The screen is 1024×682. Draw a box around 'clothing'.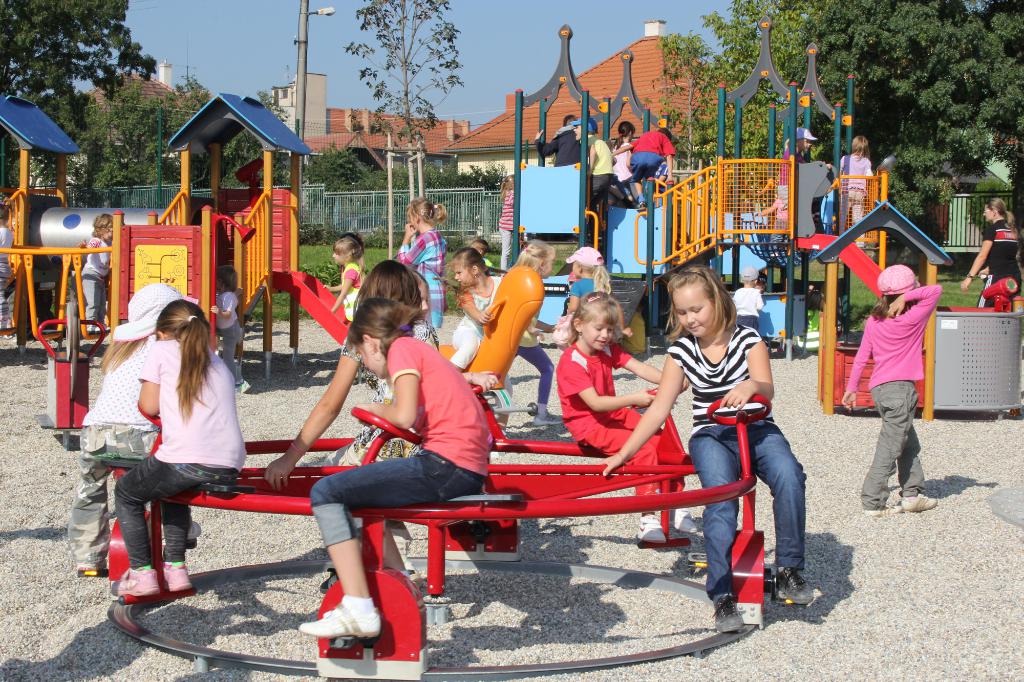
[left=312, top=339, right=493, bottom=546].
